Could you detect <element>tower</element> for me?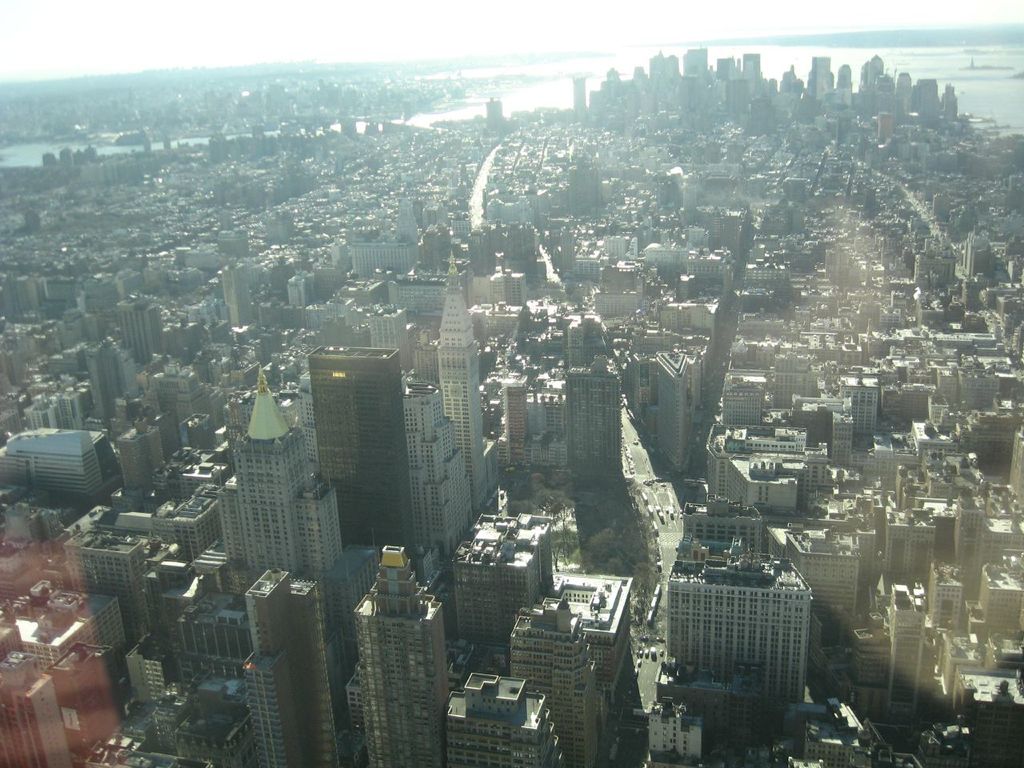
Detection result: bbox(417, 384, 471, 555).
